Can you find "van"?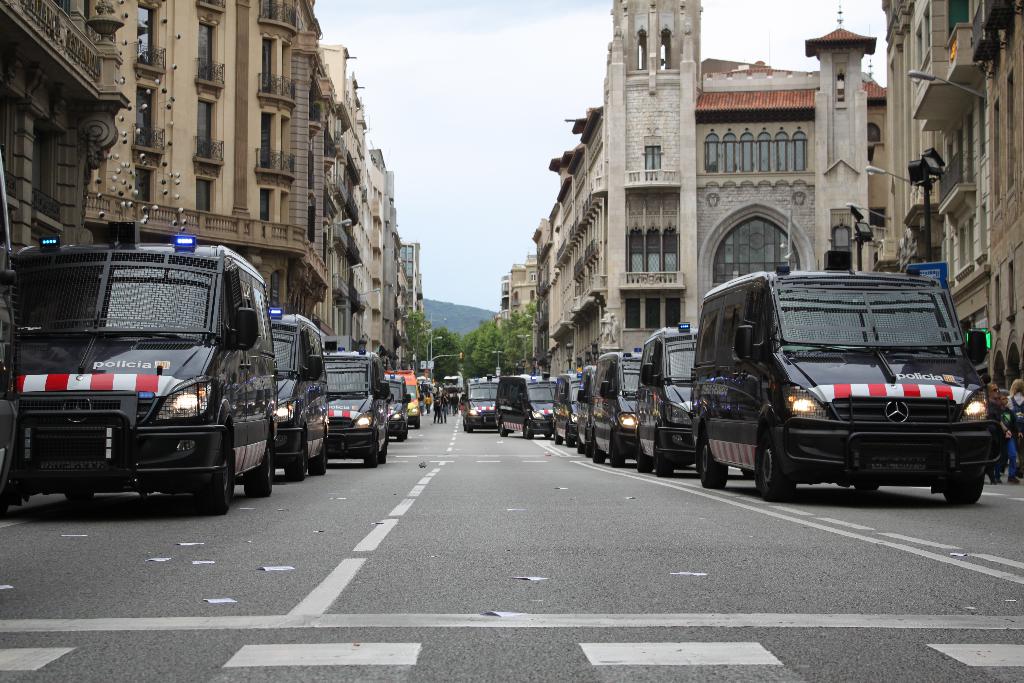
Yes, bounding box: x1=687, y1=260, x2=1006, y2=502.
